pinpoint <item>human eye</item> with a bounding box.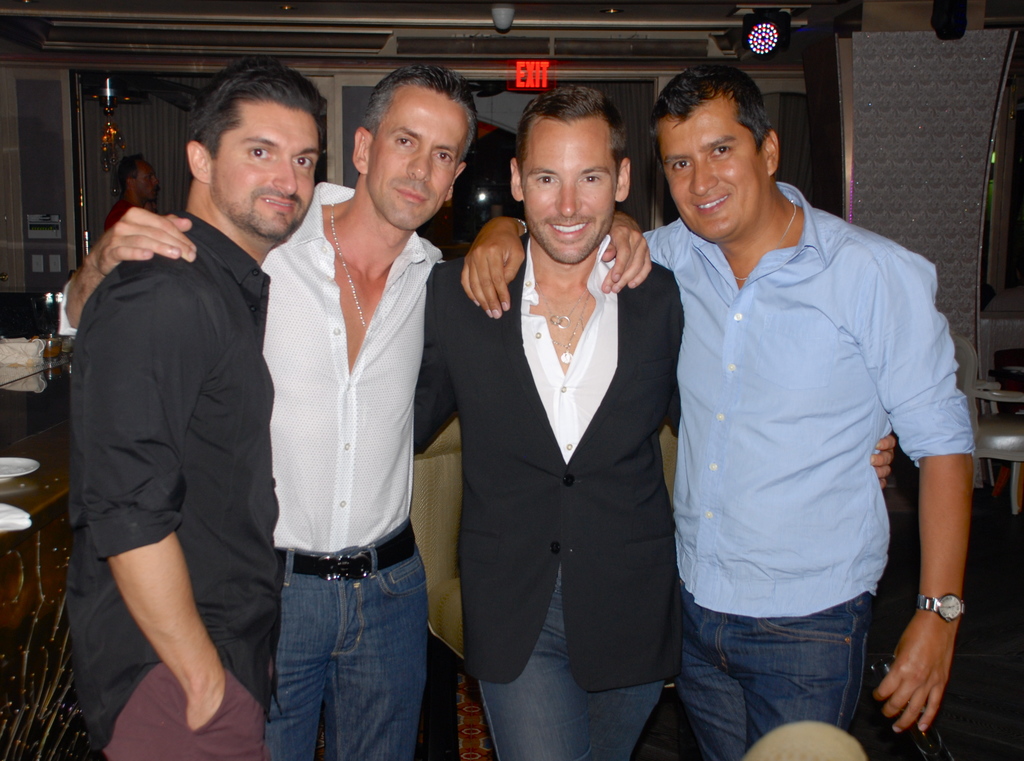
538,174,554,186.
